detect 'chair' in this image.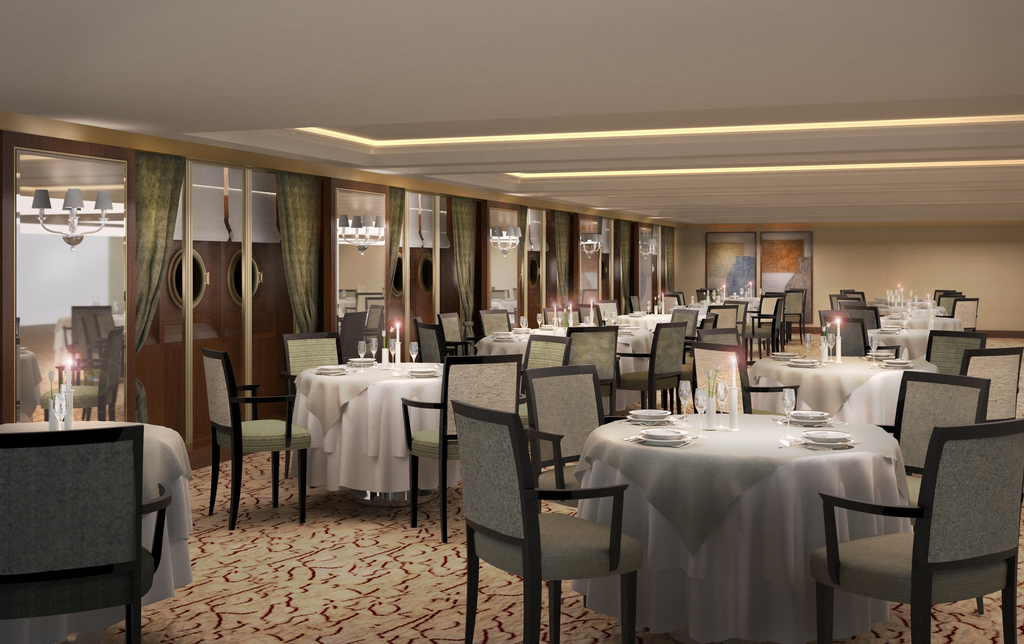
Detection: bbox=(627, 294, 640, 311).
